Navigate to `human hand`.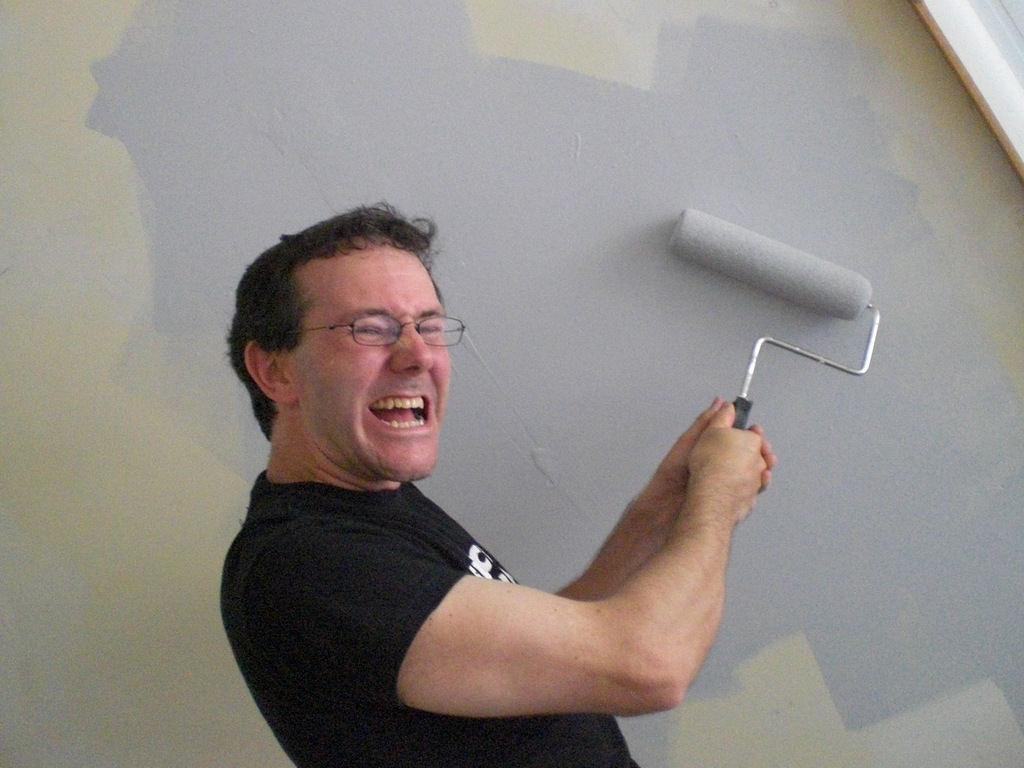
Navigation target: {"x1": 673, "y1": 392, "x2": 776, "y2": 507}.
